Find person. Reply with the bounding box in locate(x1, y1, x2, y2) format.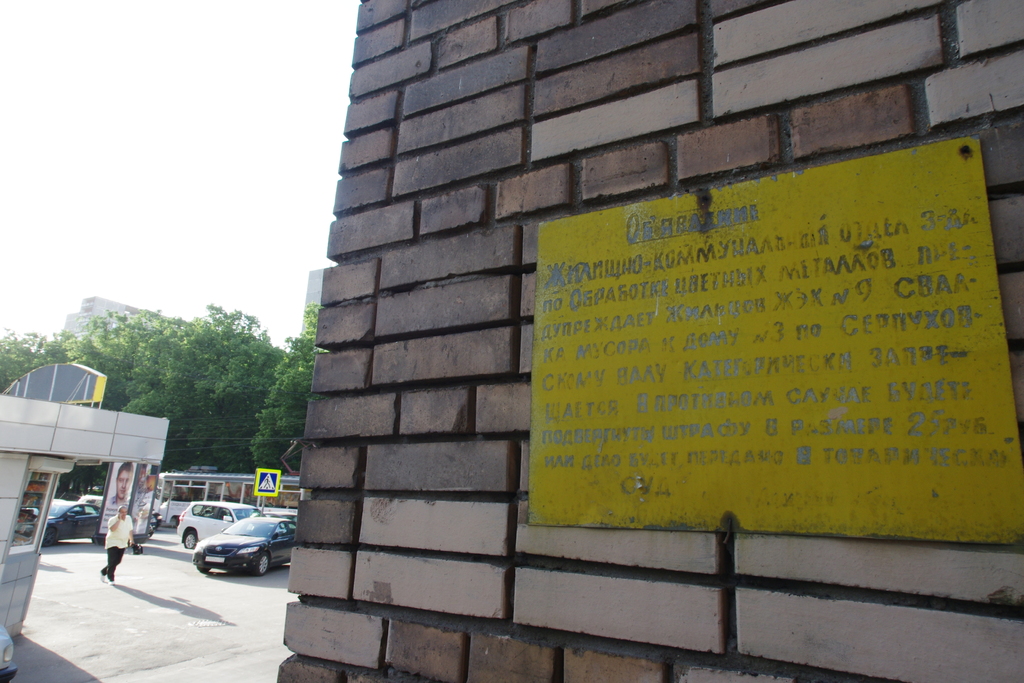
locate(99, 498, 134, 585).
